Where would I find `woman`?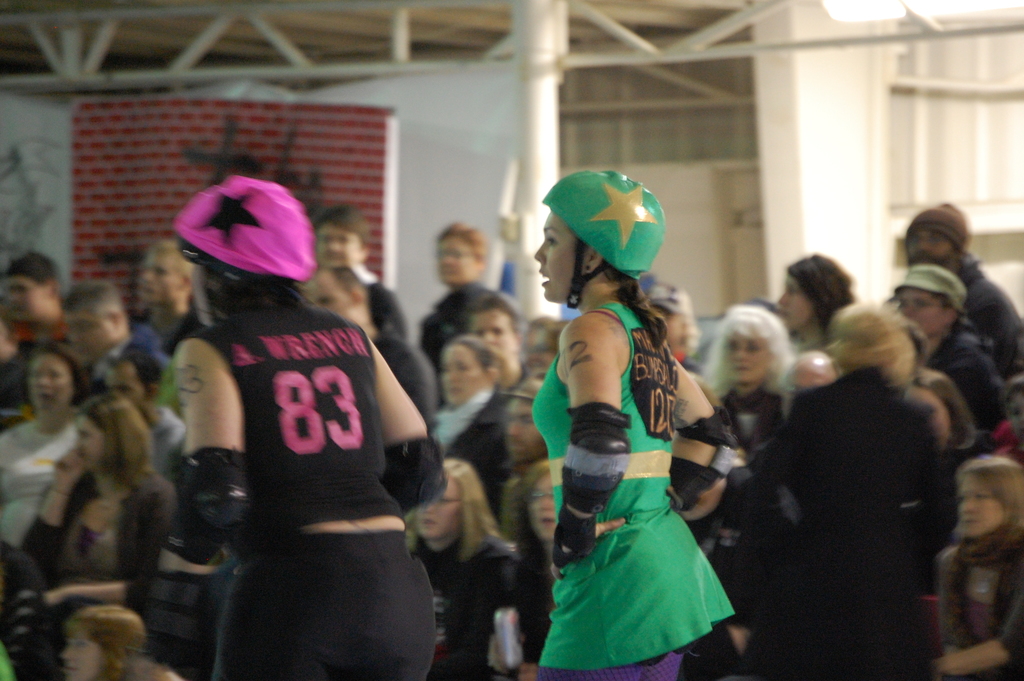
At box(522, 211, 760, 671).
